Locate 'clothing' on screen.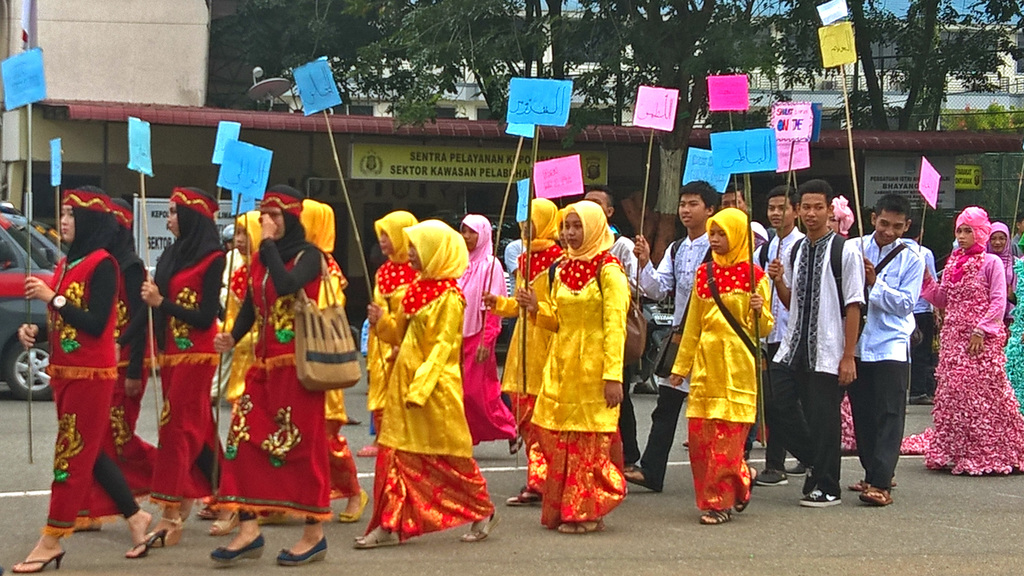
On screen at region(908, 240, 941, 404).
